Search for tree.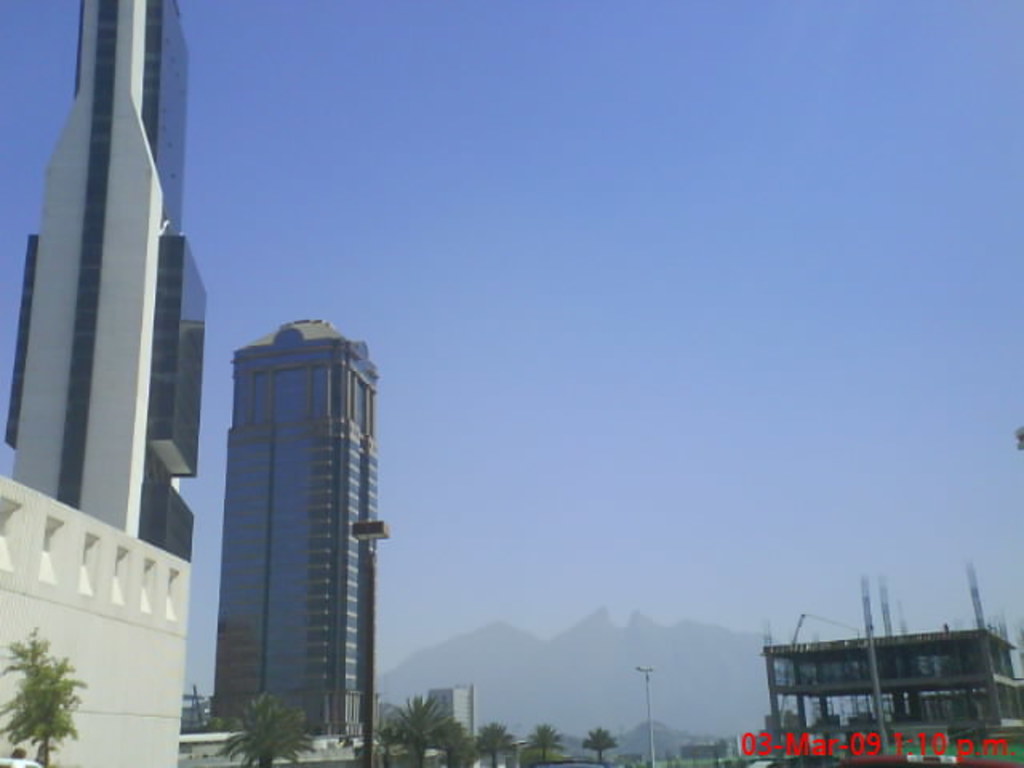
Found at <box>454,723,523,765</box>.
